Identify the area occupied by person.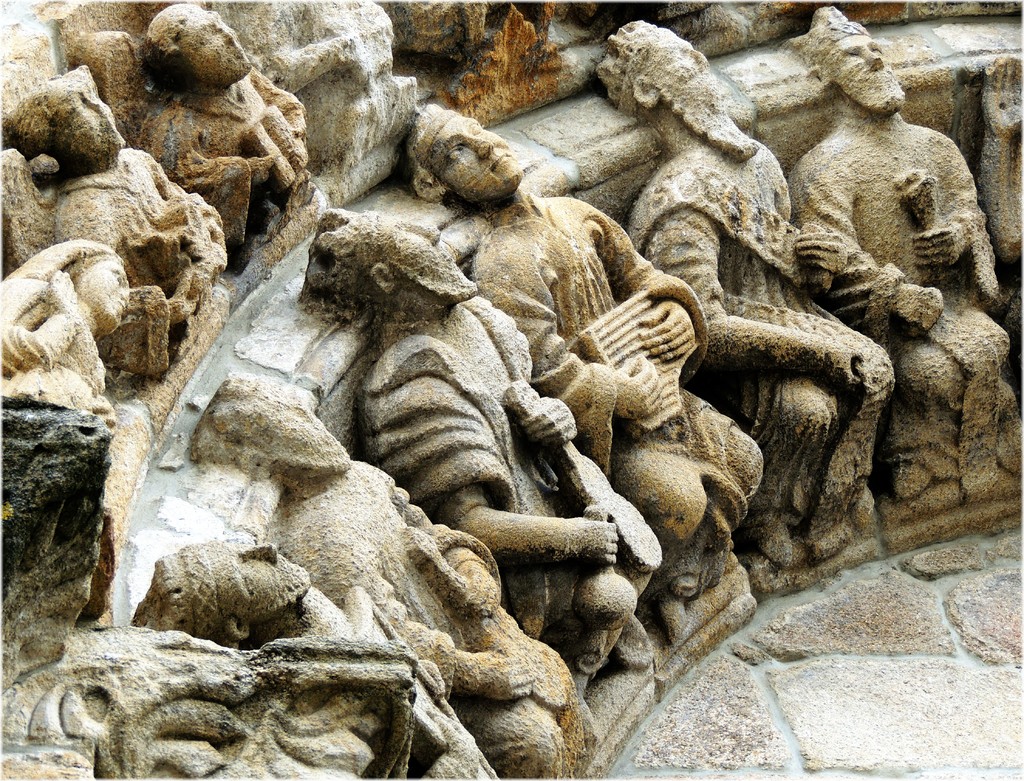
Area: BBox(188, 378, 601, 780).
